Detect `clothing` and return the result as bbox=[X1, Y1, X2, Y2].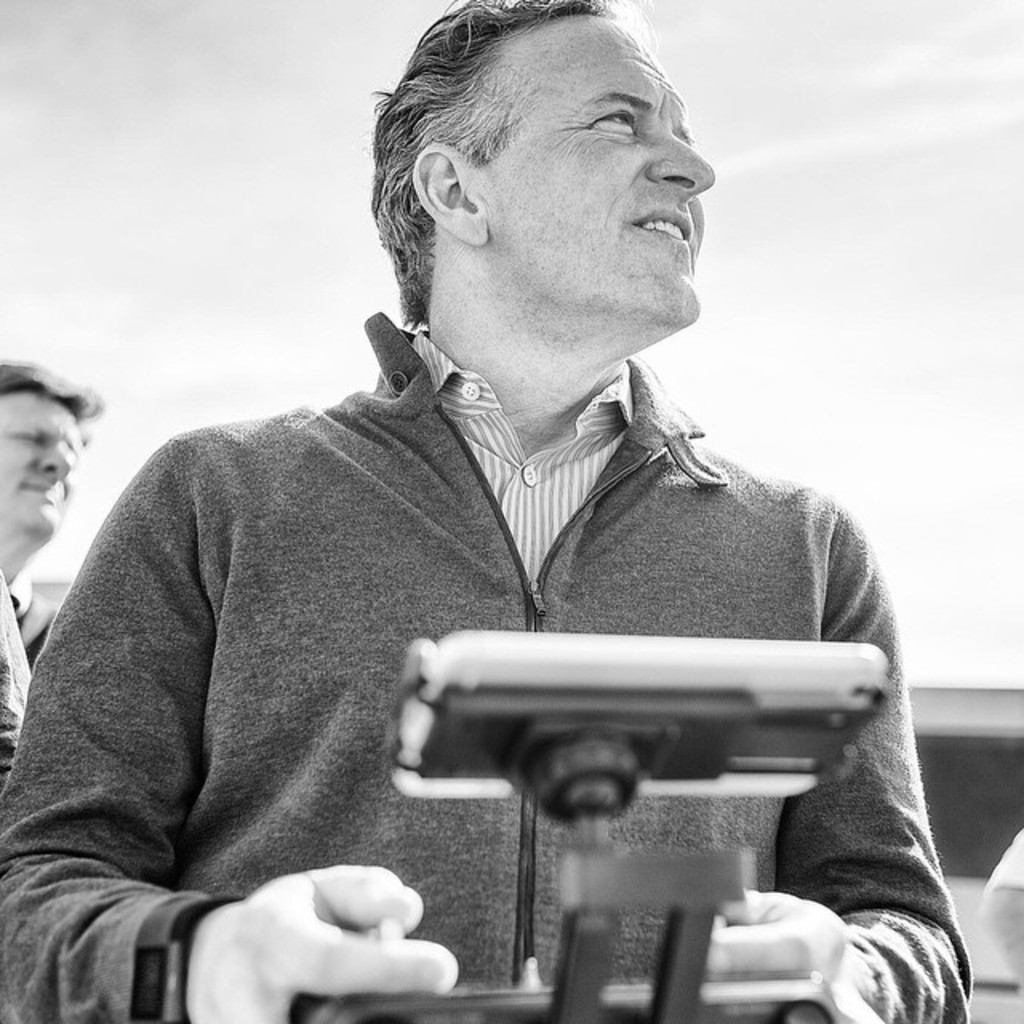
bbox=[21, 301, 899, 939].
